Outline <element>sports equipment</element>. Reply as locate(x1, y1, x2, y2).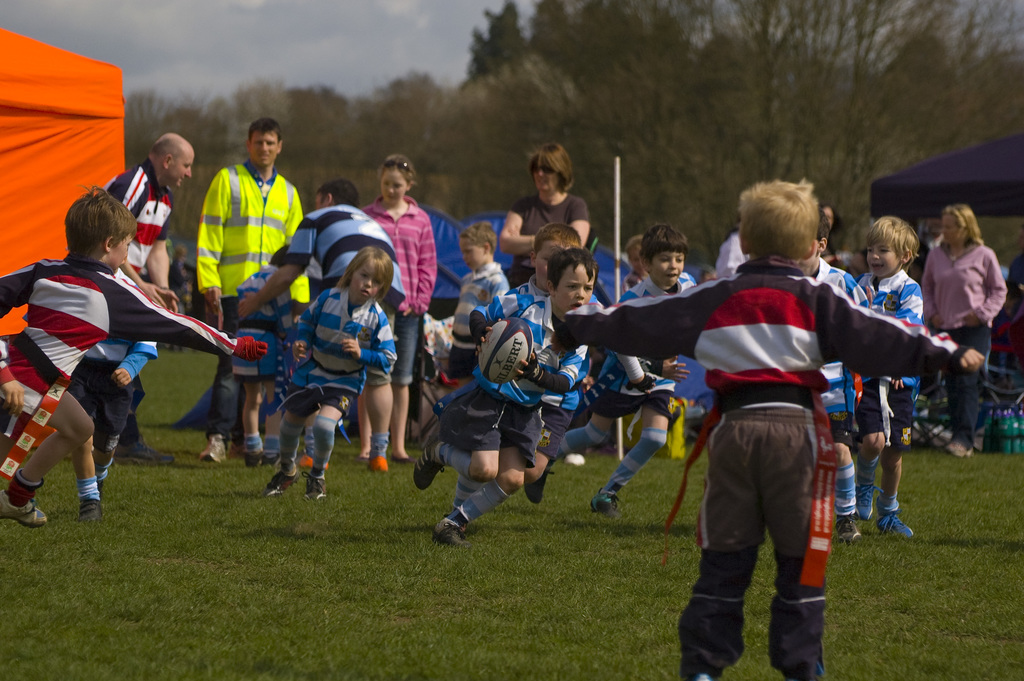
locate(854, 484, 884, 520).
